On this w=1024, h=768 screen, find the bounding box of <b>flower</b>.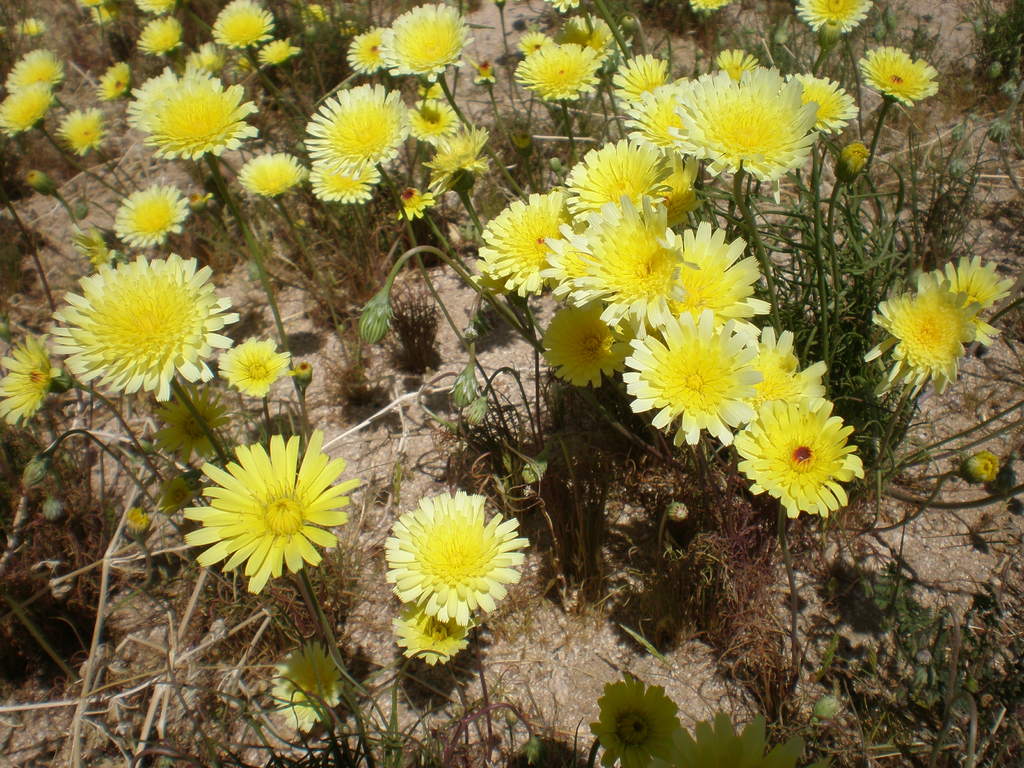
Bounding box: box=[857, 56, 942, 110].
